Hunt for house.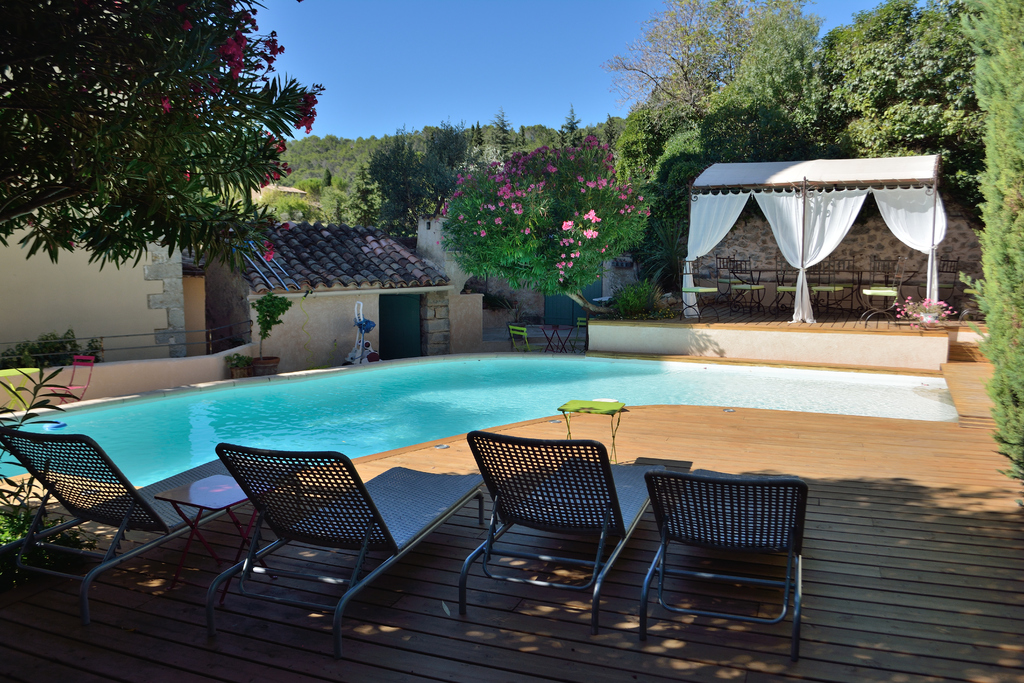
Hunted down at <region>650, 136, 970, 322</region>.
